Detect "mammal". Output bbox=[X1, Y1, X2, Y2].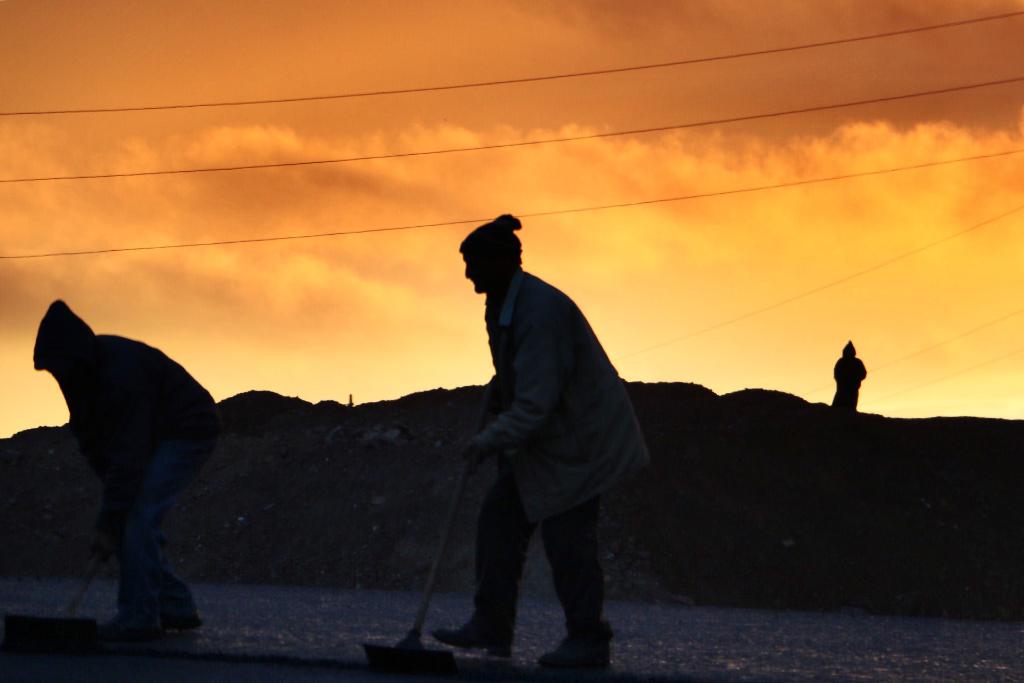
bbox=[831, 339, 872, 409].
